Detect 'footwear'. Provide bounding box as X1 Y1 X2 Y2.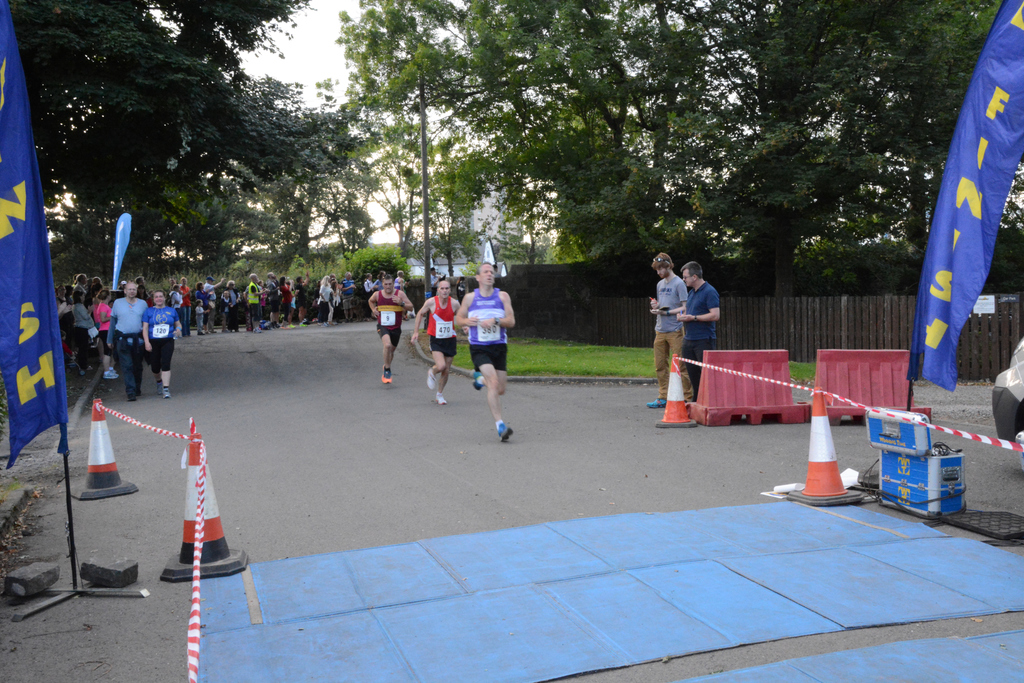
427 365 438 390.
